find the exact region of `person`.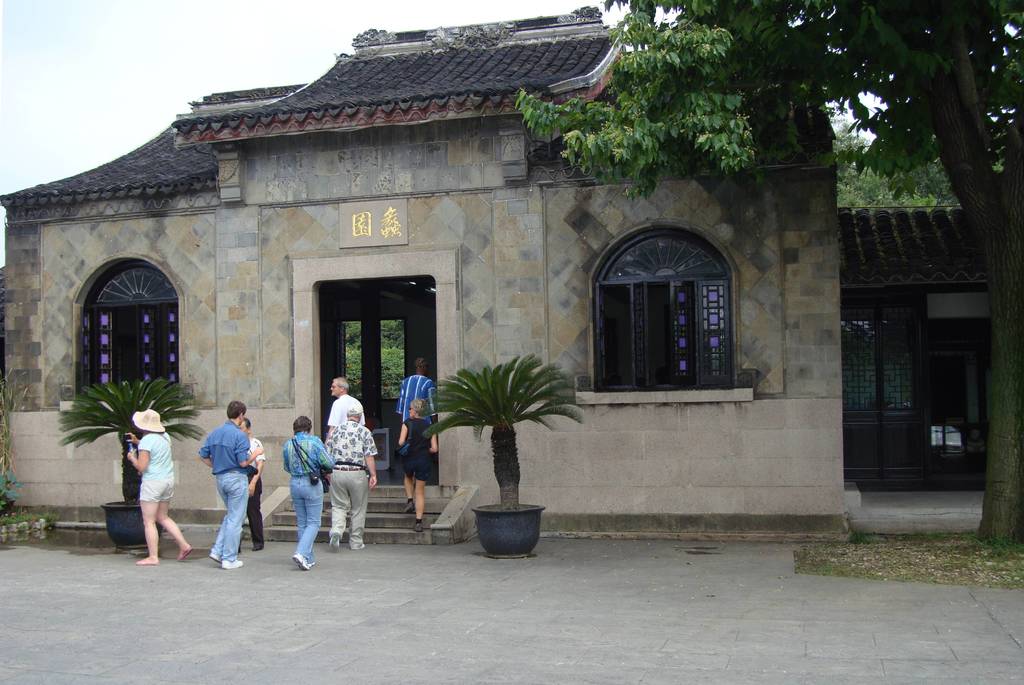
Exact region: box(398, 358, 435, 419).
